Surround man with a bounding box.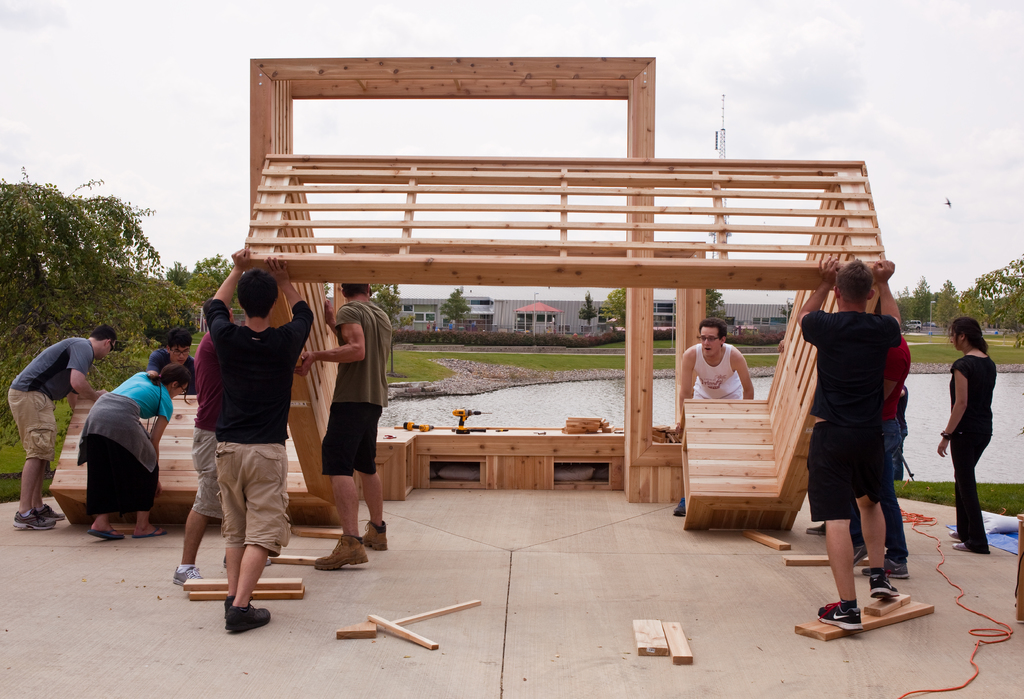
bbox=[148, 330, 199, 386].
